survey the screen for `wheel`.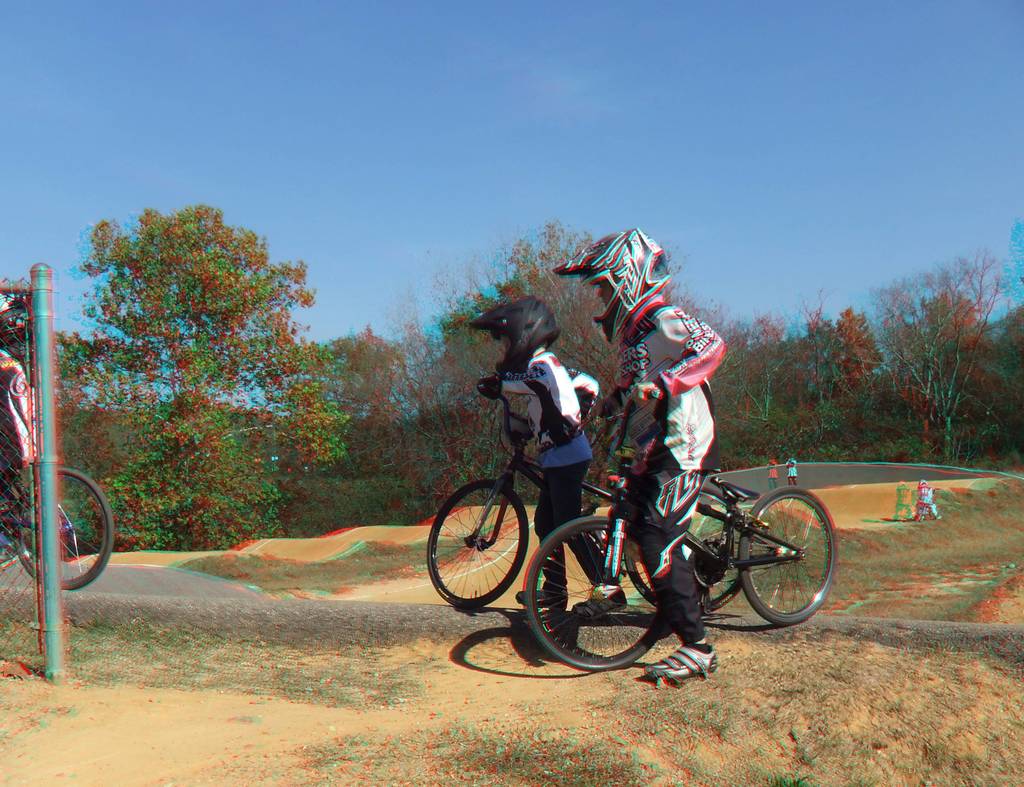
Survey found: 434:487:529:617.
